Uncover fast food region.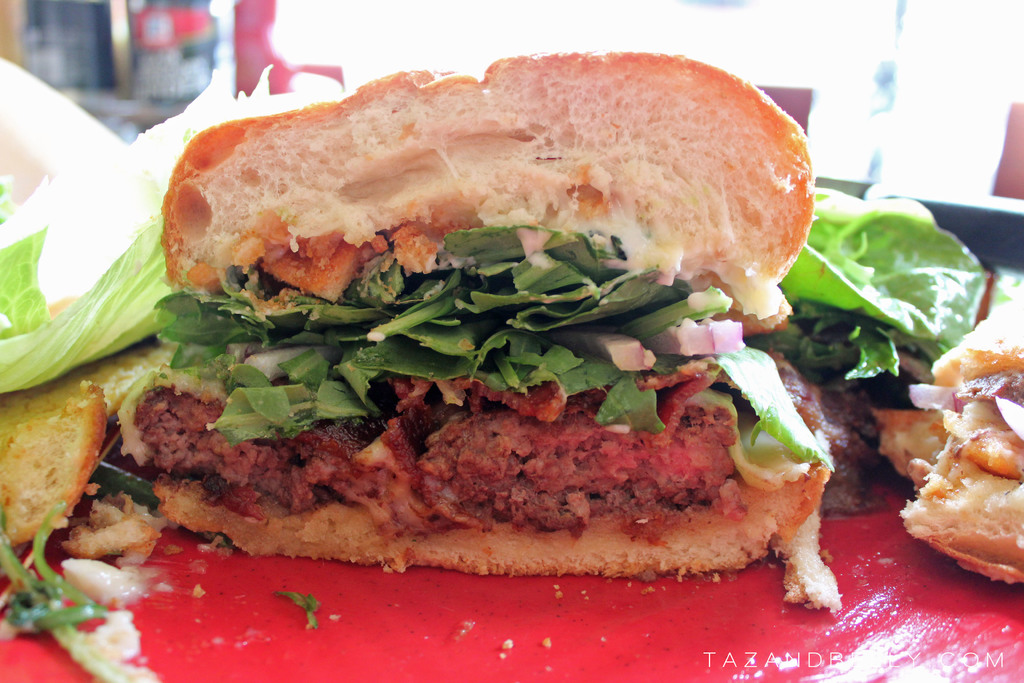
Uncovered: [88,35,878,600].
